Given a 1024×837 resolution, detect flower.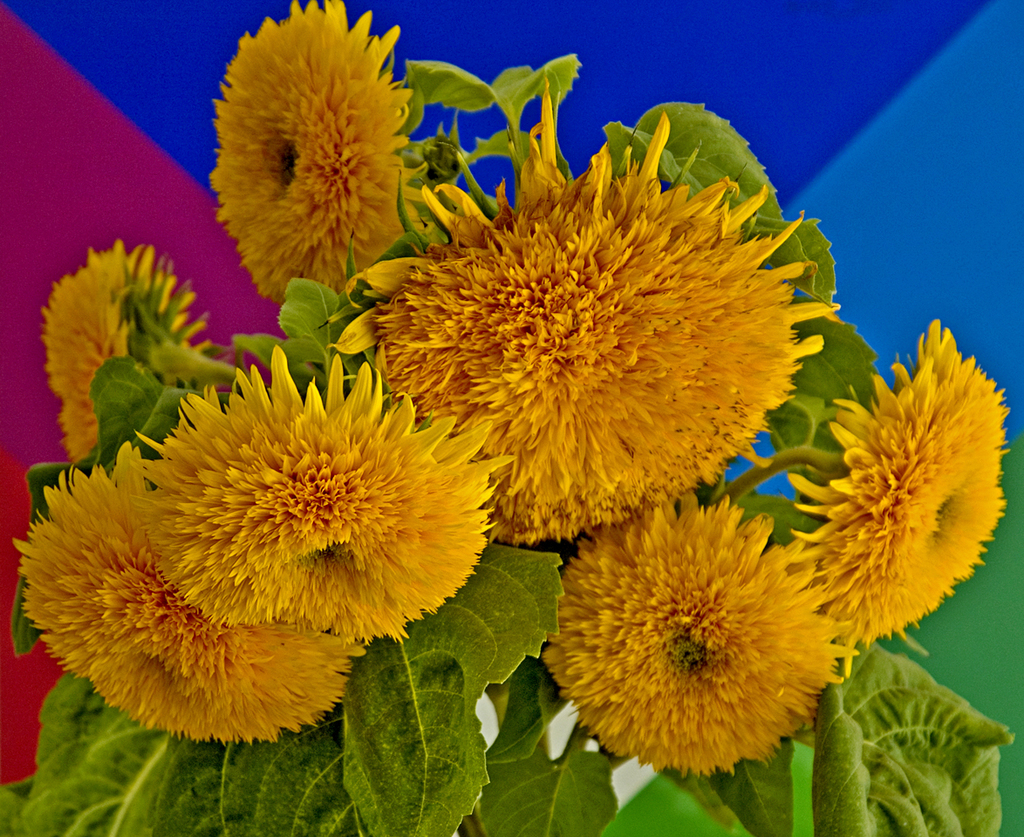
[x1=526, y1=489, x2=835, y2=779].
